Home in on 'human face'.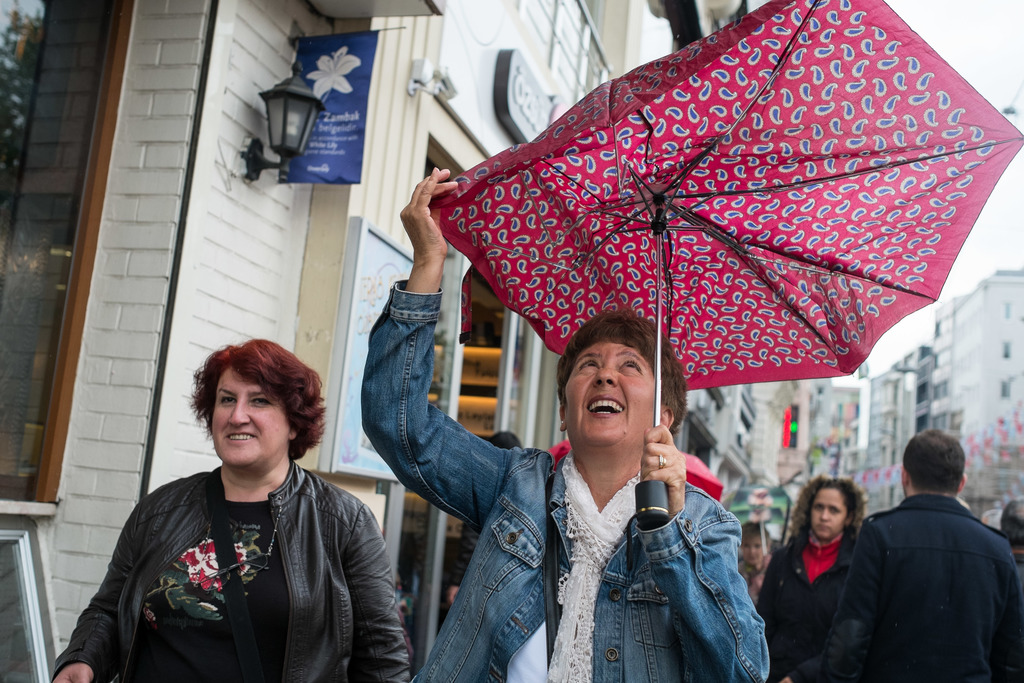
Homed in at [x1=741, y1=537, x2=762, y2=563].
